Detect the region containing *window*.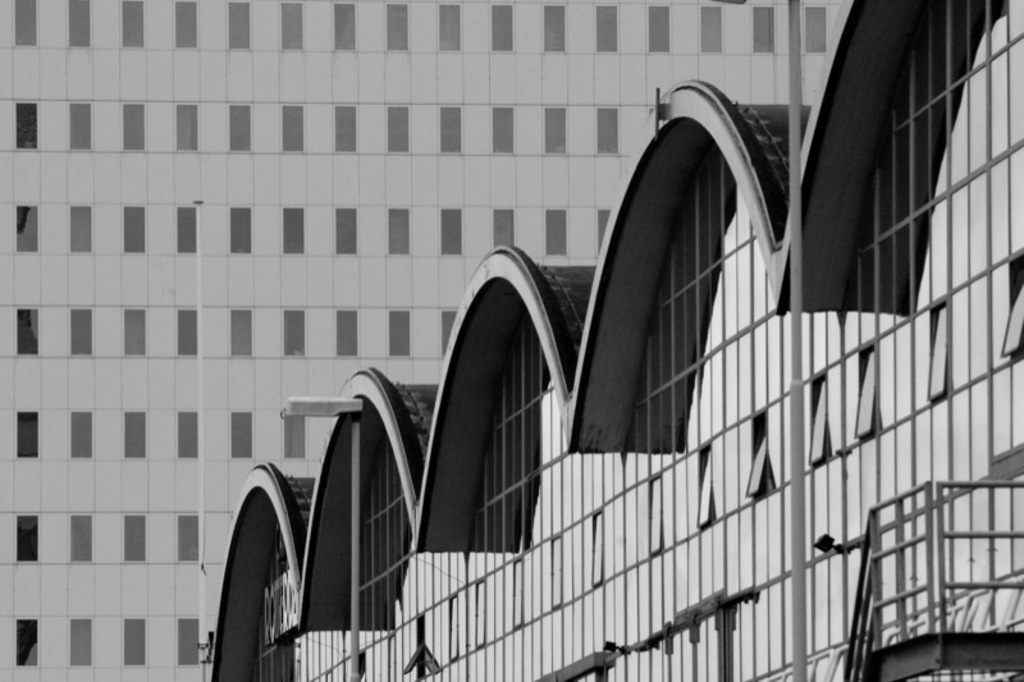
(808,370,828,467).
